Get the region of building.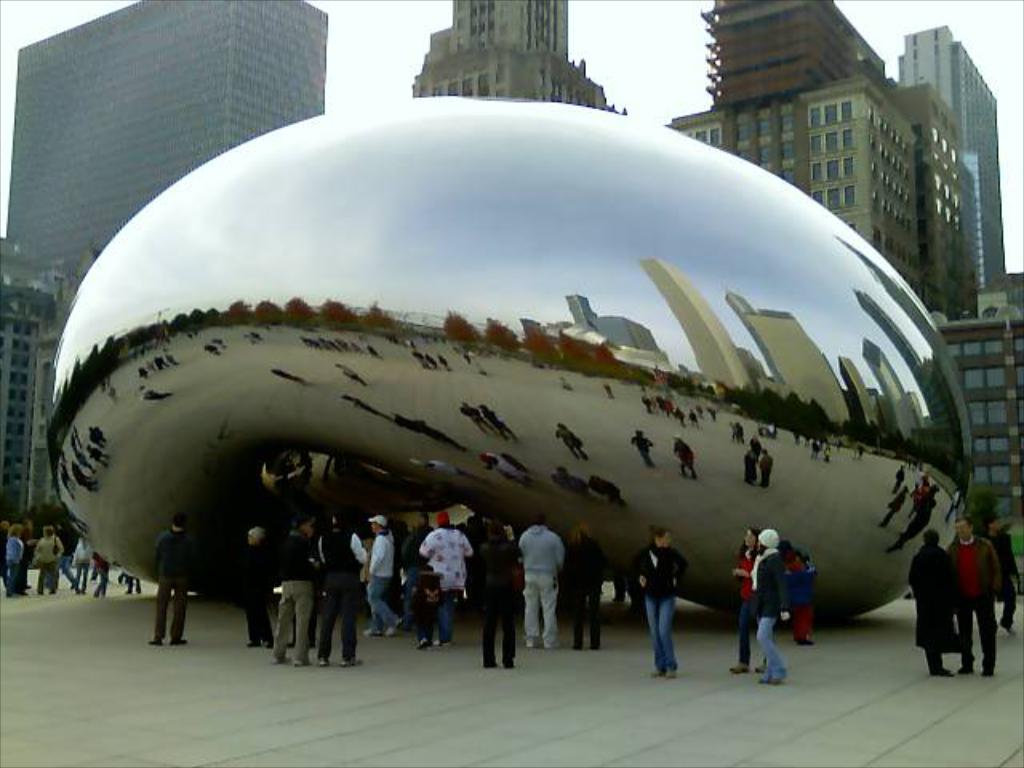
bbox=(419, 0, 608, 98).
